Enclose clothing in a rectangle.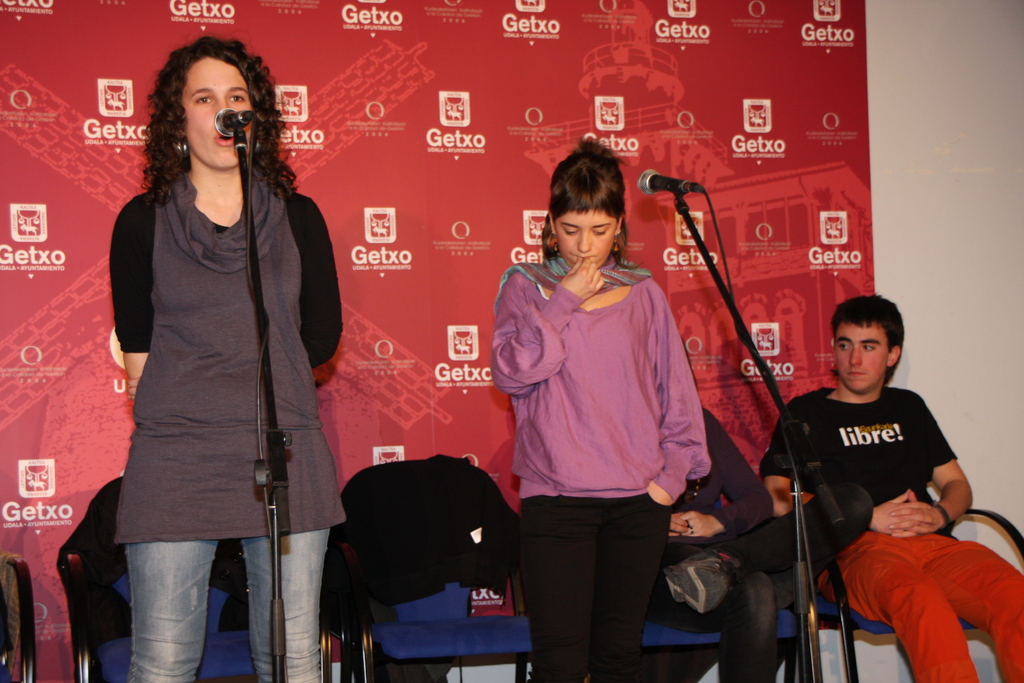
[x1=505, y1=209, x2=720, y2=659].
